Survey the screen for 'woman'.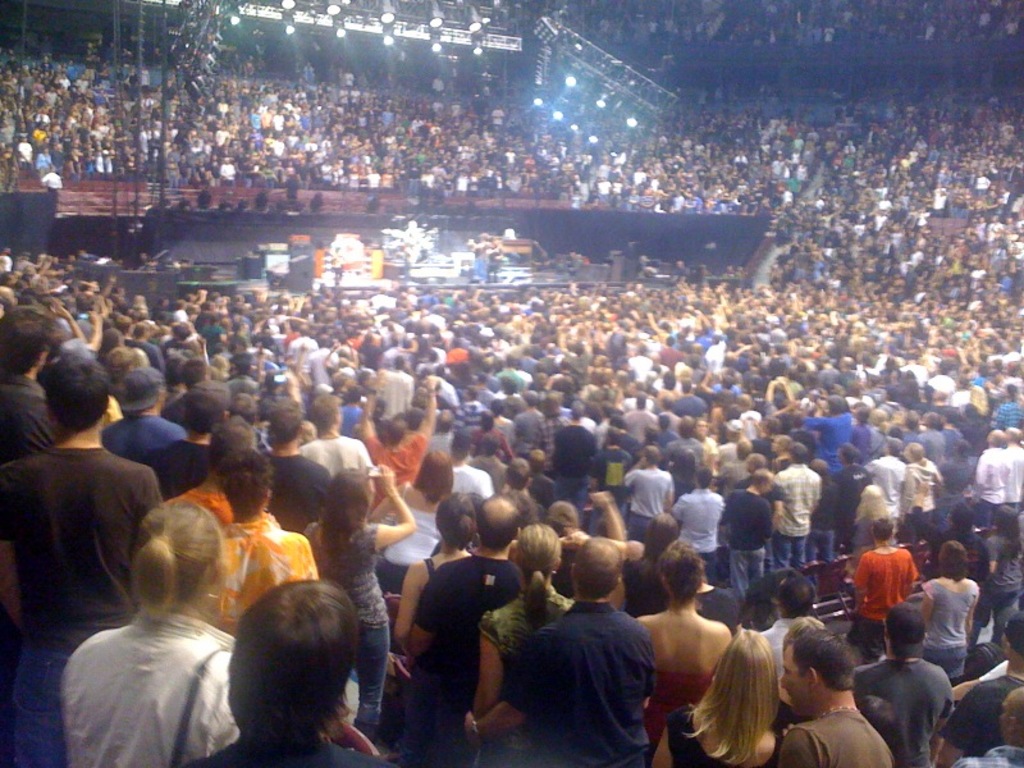
Survey found: region(650, 622, 781, 767).
